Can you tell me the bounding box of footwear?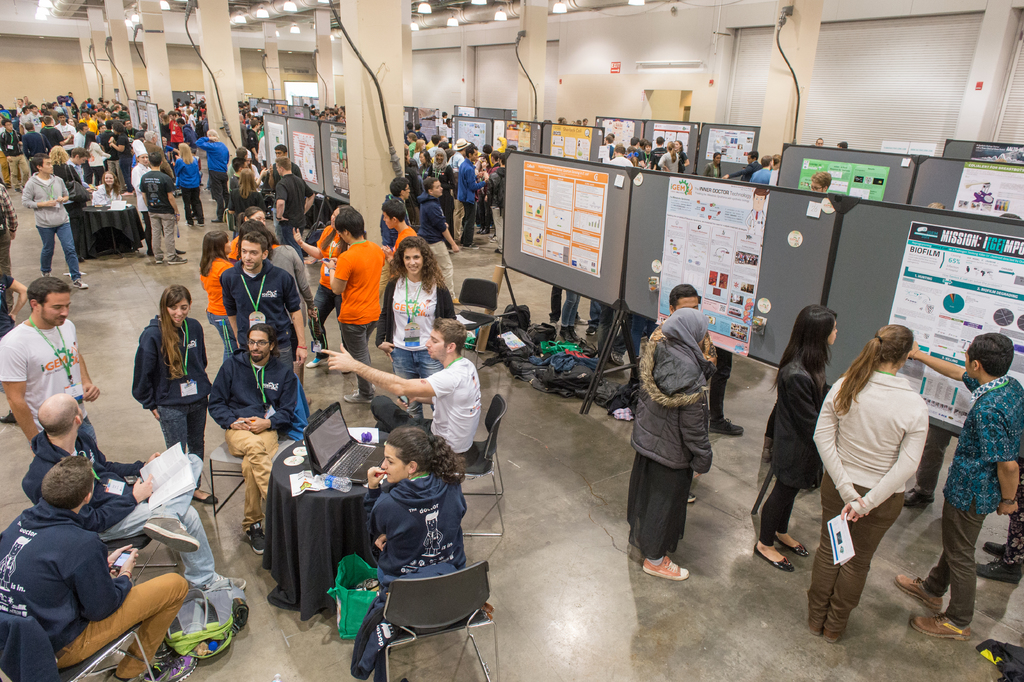
[893,574,942,610].
